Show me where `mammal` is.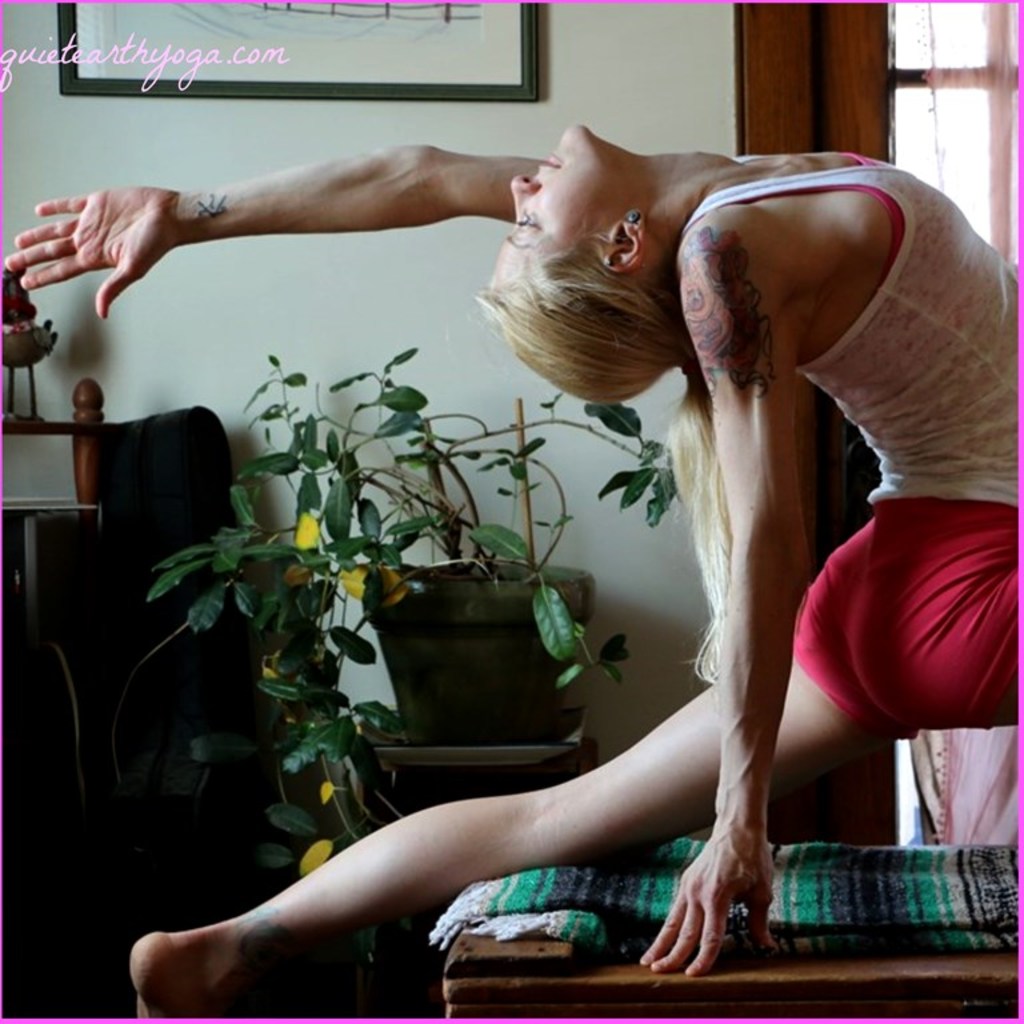
`mammal` is at (84, 204, 943, 897).
